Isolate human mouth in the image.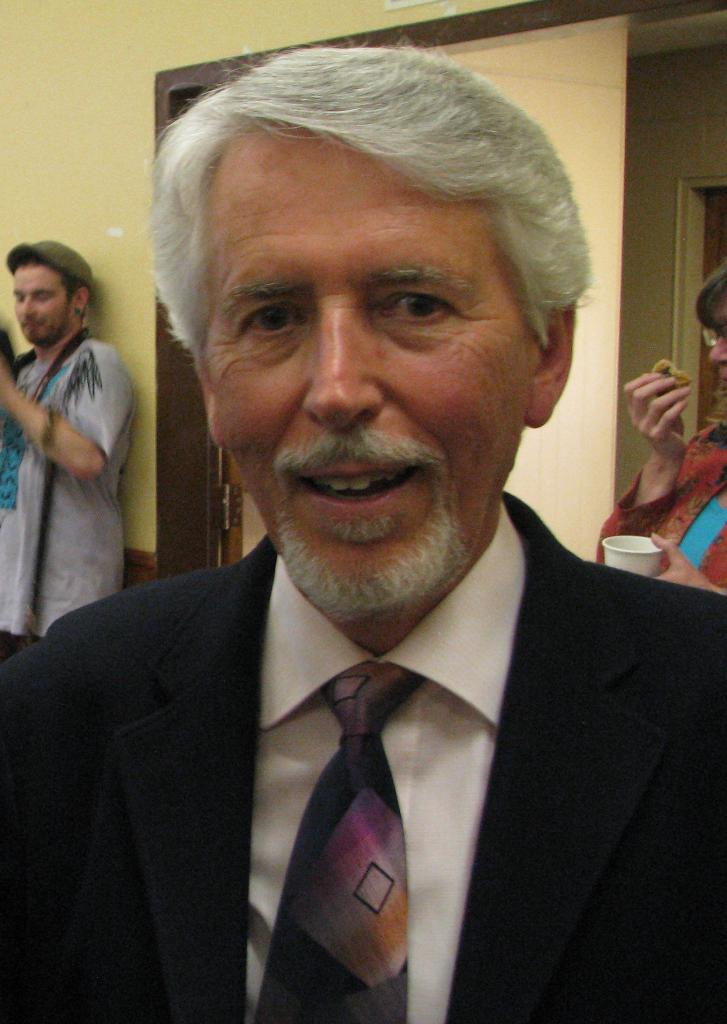
Isolated region: [x1=287, y1=431, x2=445, y2=552].
